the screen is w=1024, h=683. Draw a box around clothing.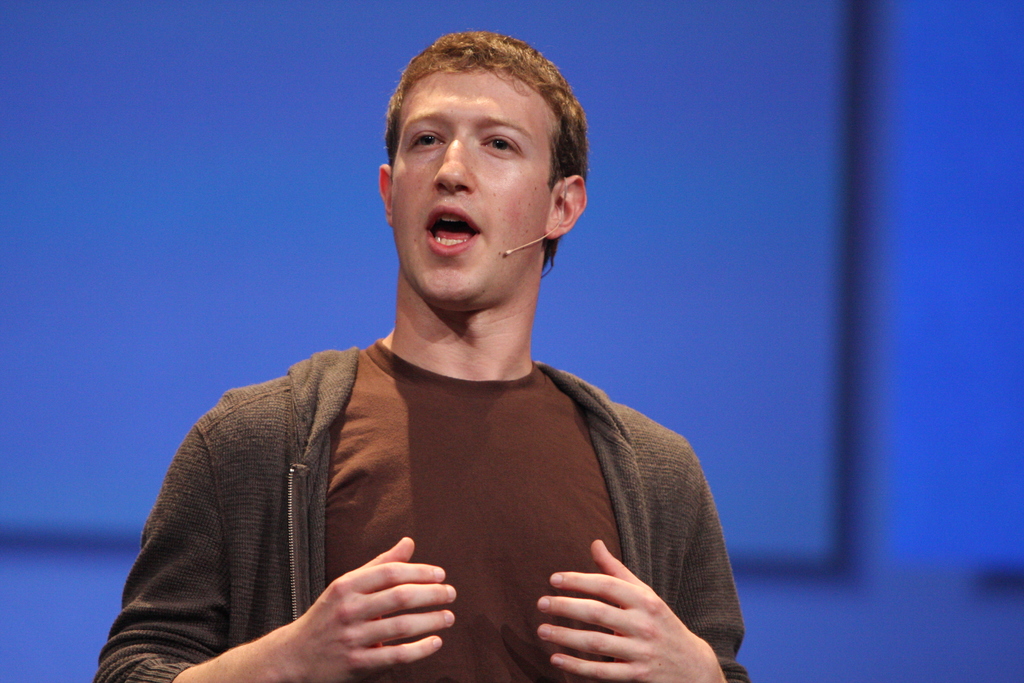
<bbox>132, 299, 736, 679</bbox>.
